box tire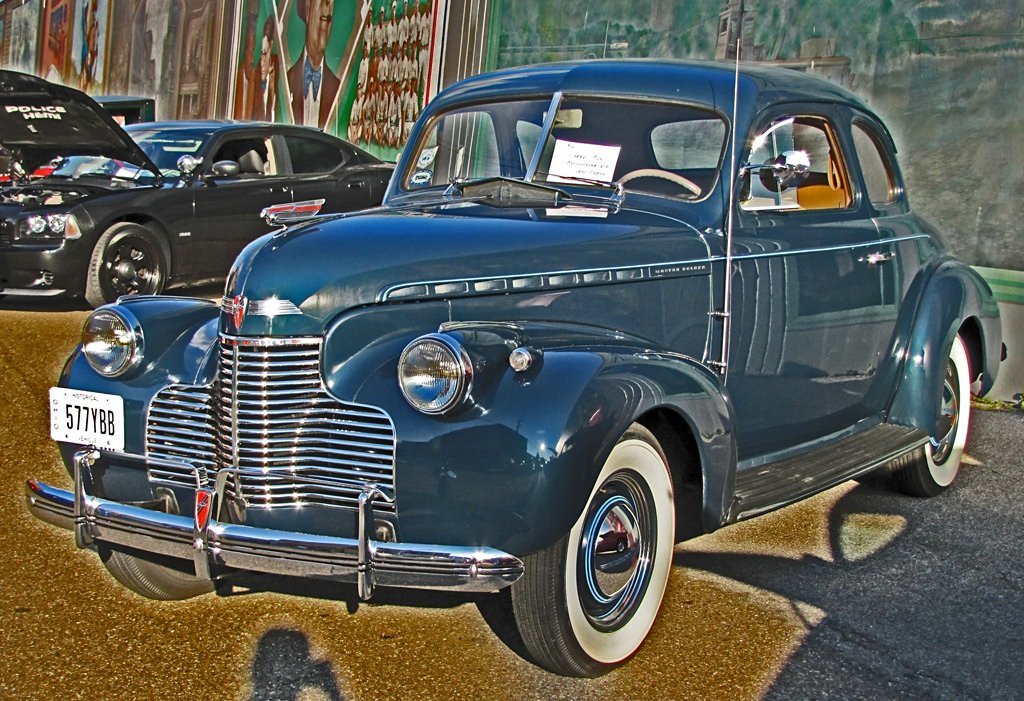
x1=887 y1=334 x2=969 y2=494
